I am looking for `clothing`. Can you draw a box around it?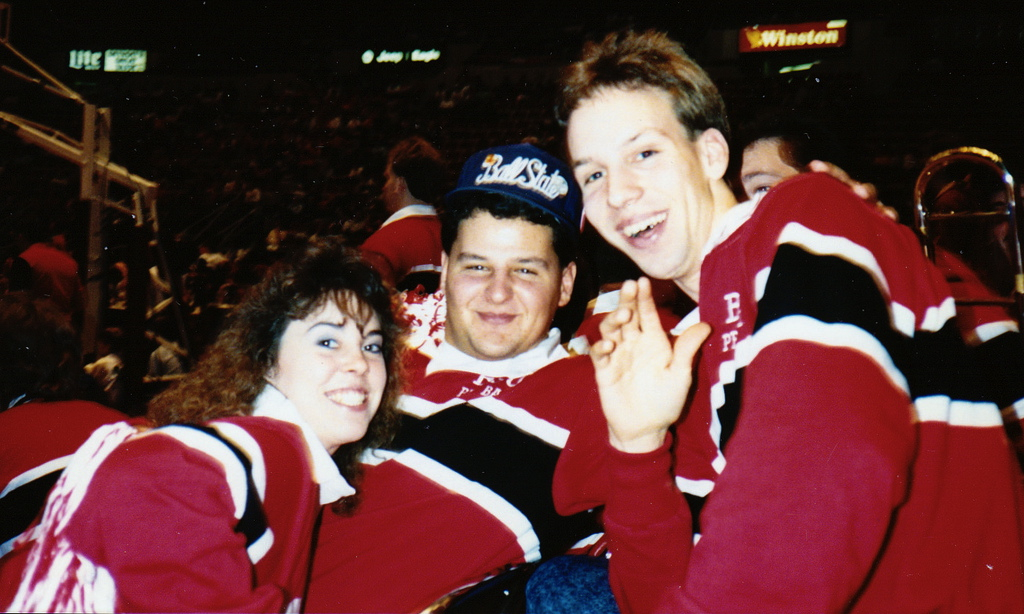
Sure, the bounding box is 303/318/606/612.
